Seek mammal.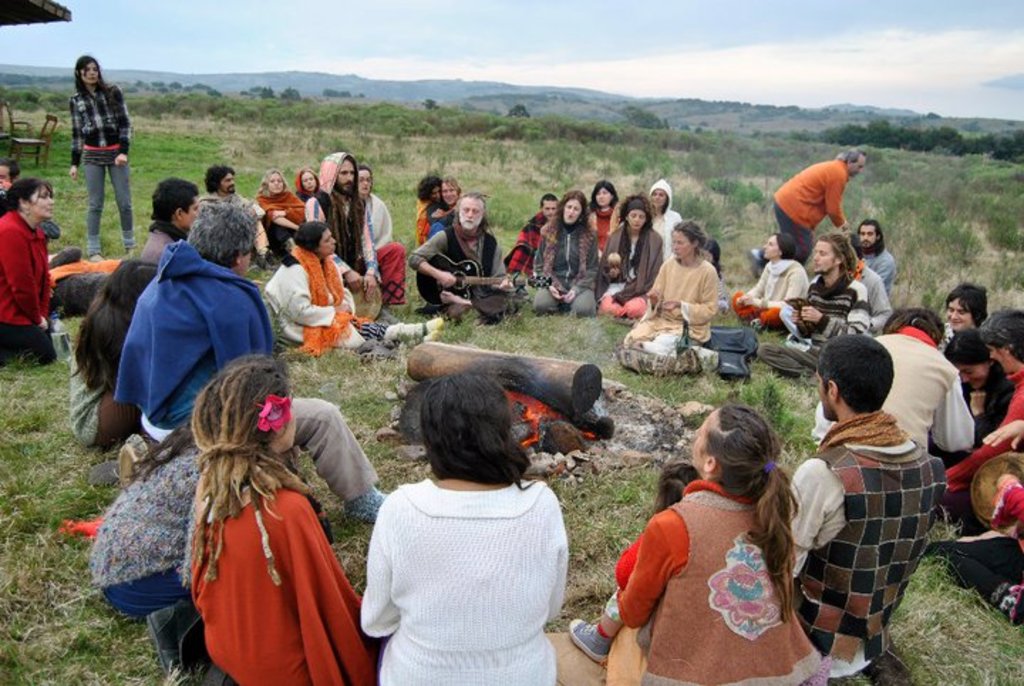
bbox=[0, 176, 57, 362].
